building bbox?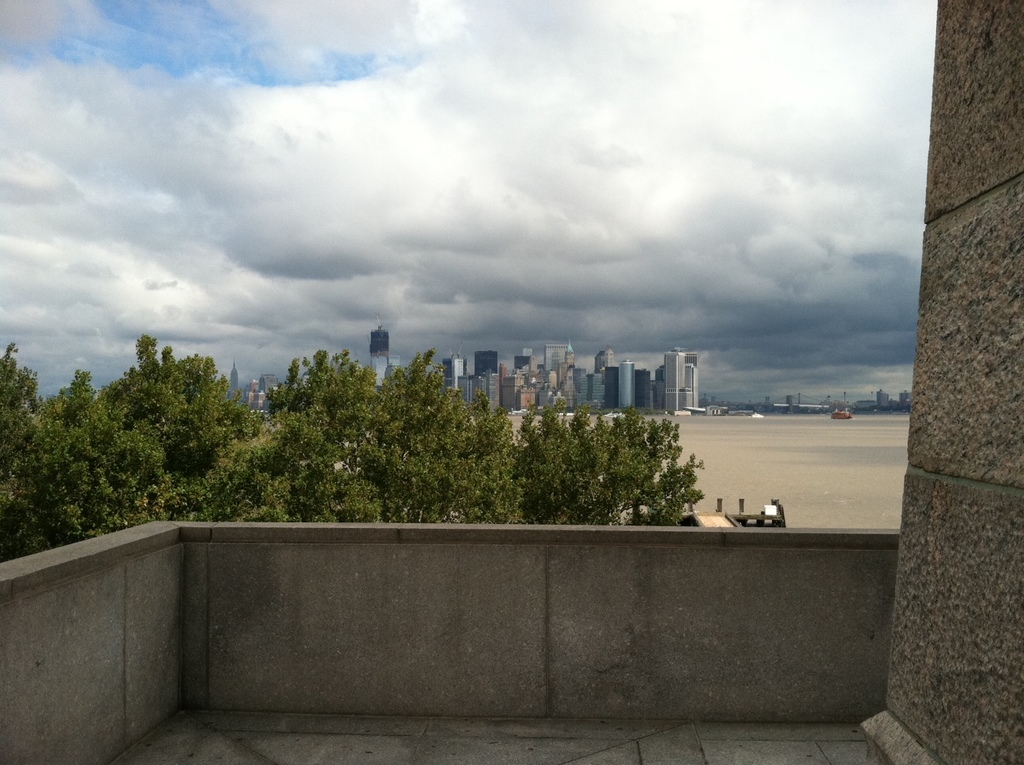
<region>663, 346, 699, 411</region>
